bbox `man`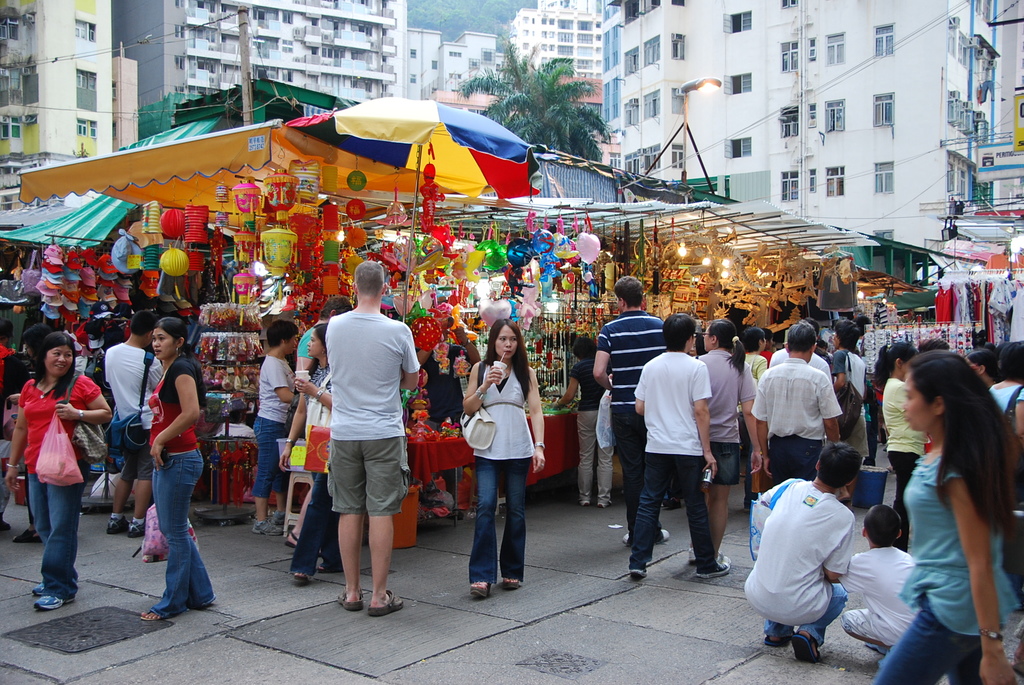
319:253:428:617
